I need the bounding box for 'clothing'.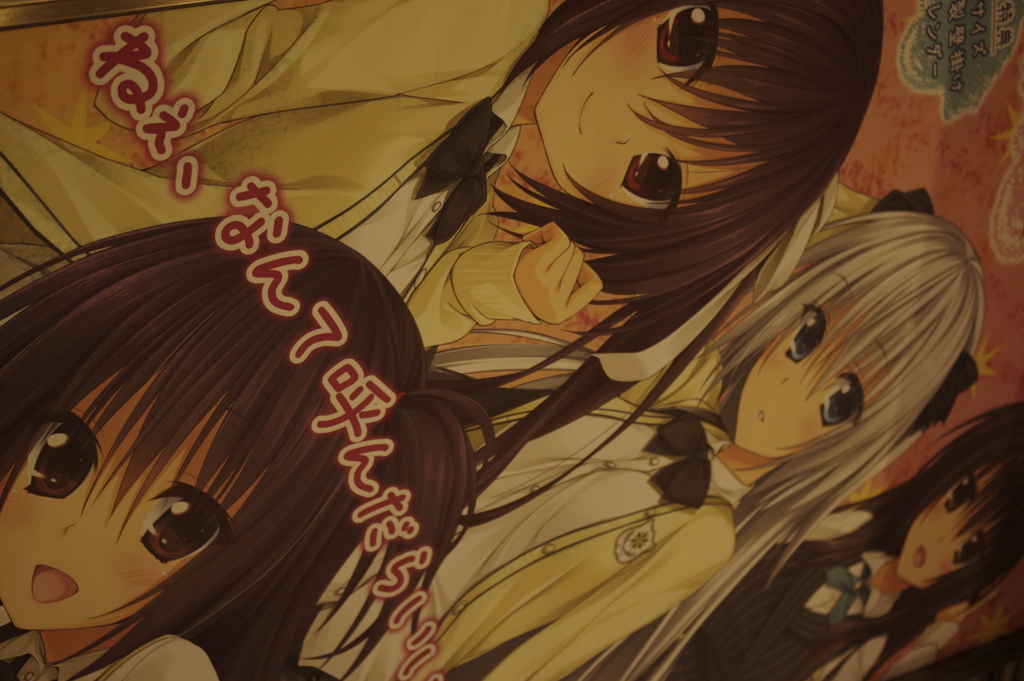
Here it is: left=664, top=514, right=884, bottom=680.
